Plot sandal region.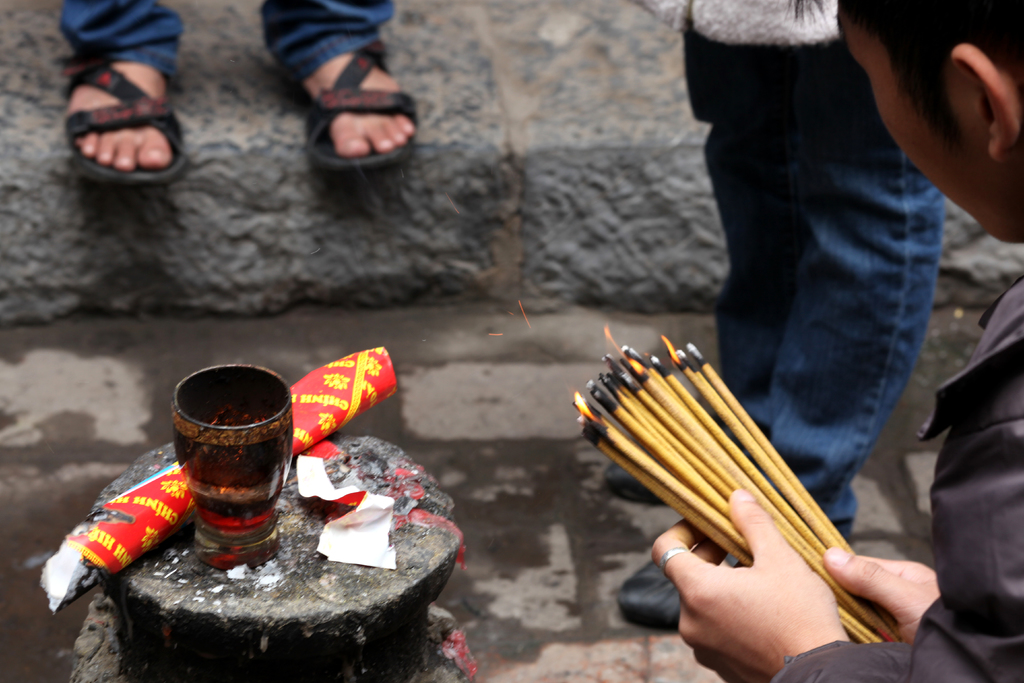
Plotted at [left=58, top=54, right=194, bottom=186].
